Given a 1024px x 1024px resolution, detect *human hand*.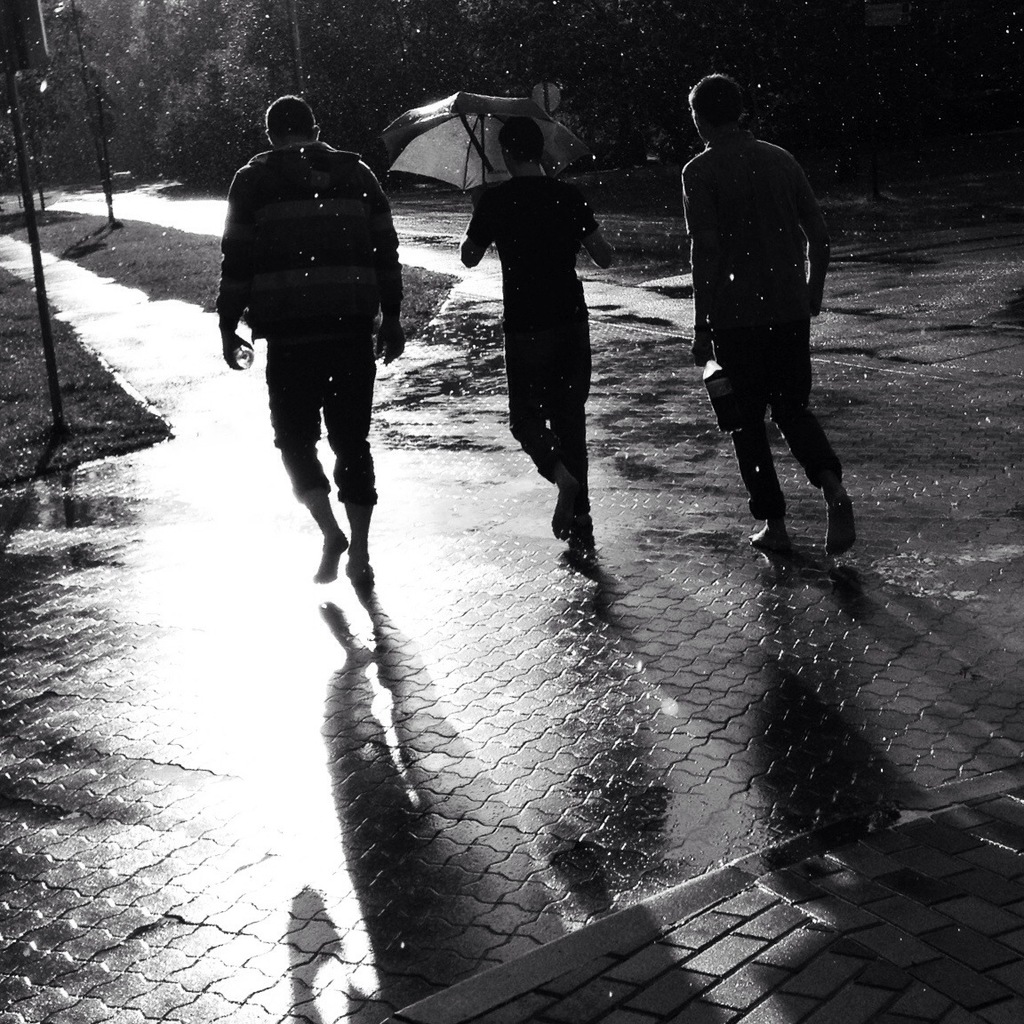
688:340:714:371.
